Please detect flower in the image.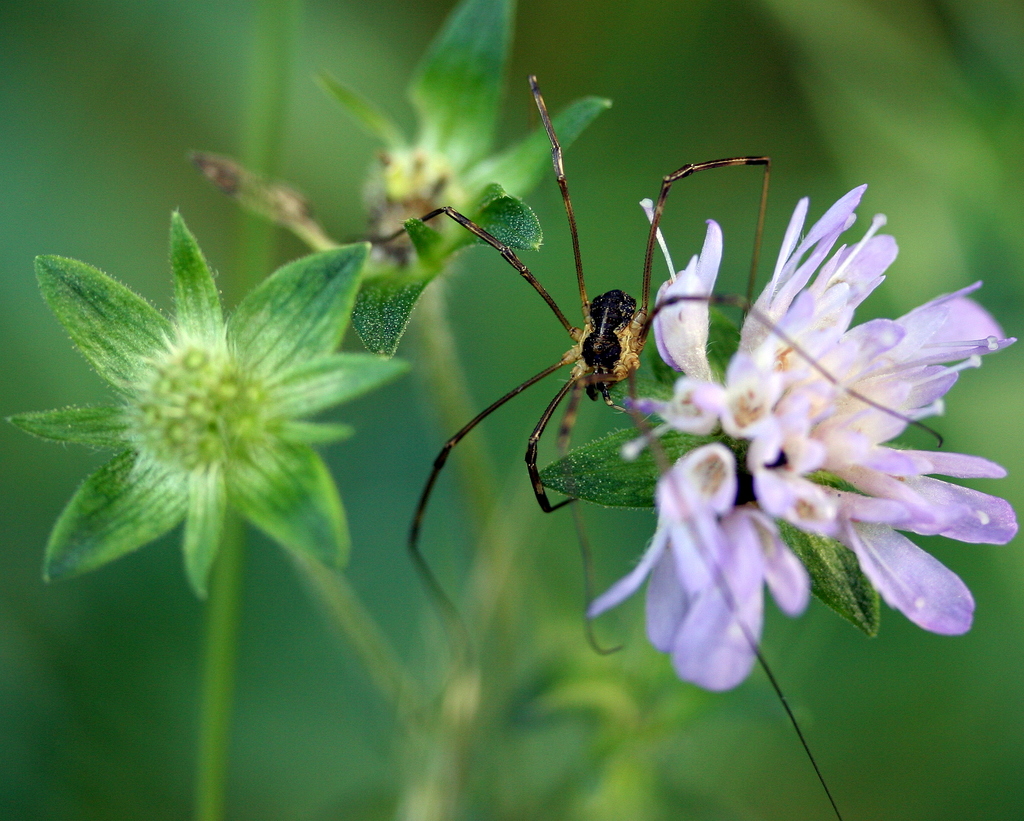
{"left": 586, "top": 188, "right": 1021, "bottom": 687}.
